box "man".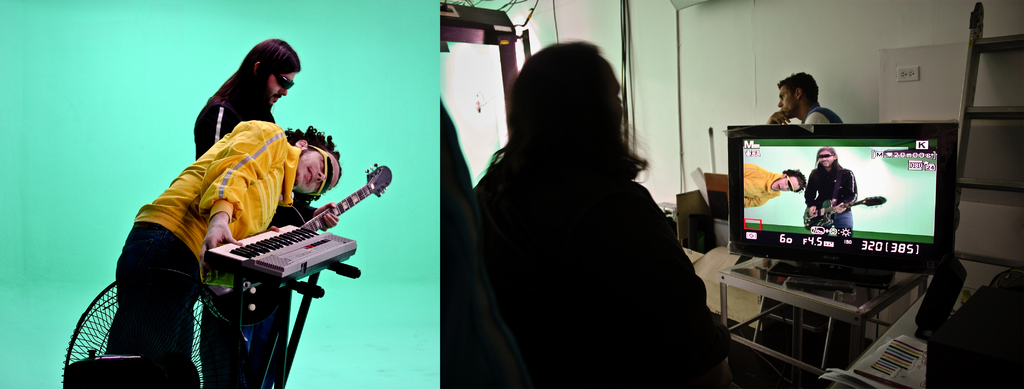
left=195, top=37, right=339, bottom=388.
